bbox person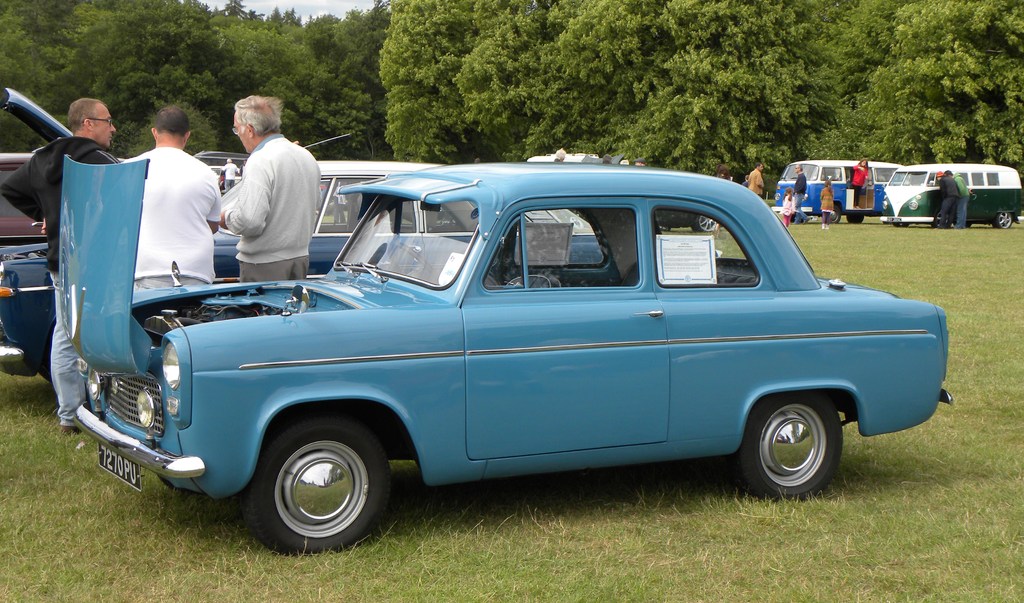
rect(744, 162, 767, 197)
